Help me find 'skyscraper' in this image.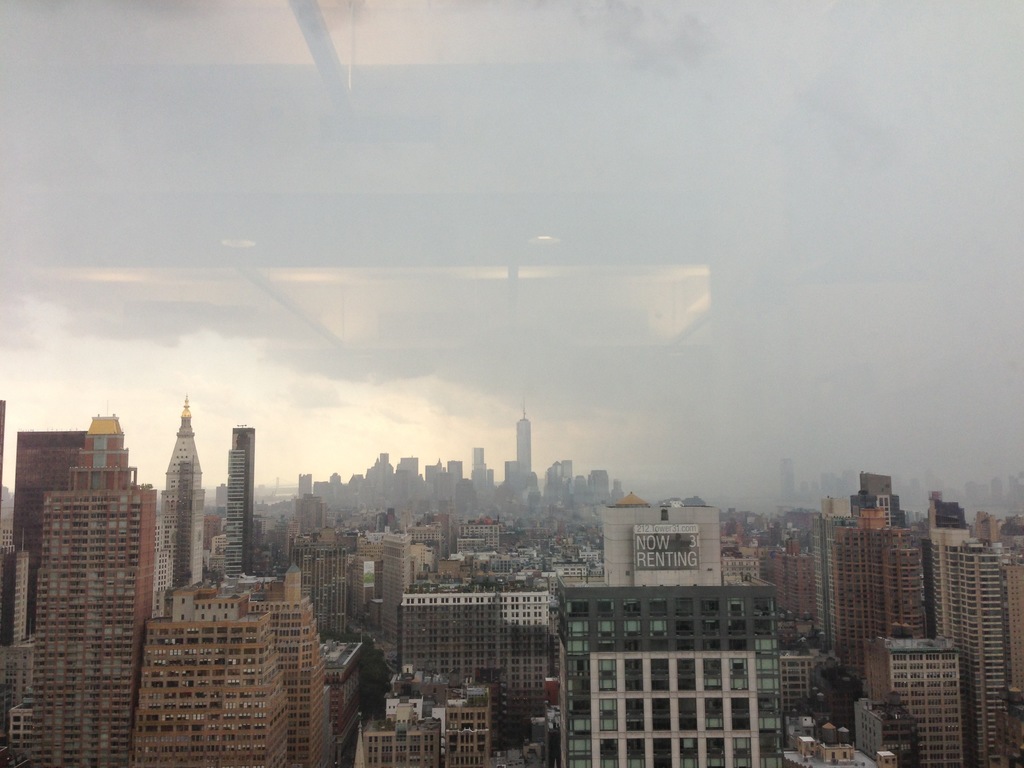
Found it: (232,451,249,584).
